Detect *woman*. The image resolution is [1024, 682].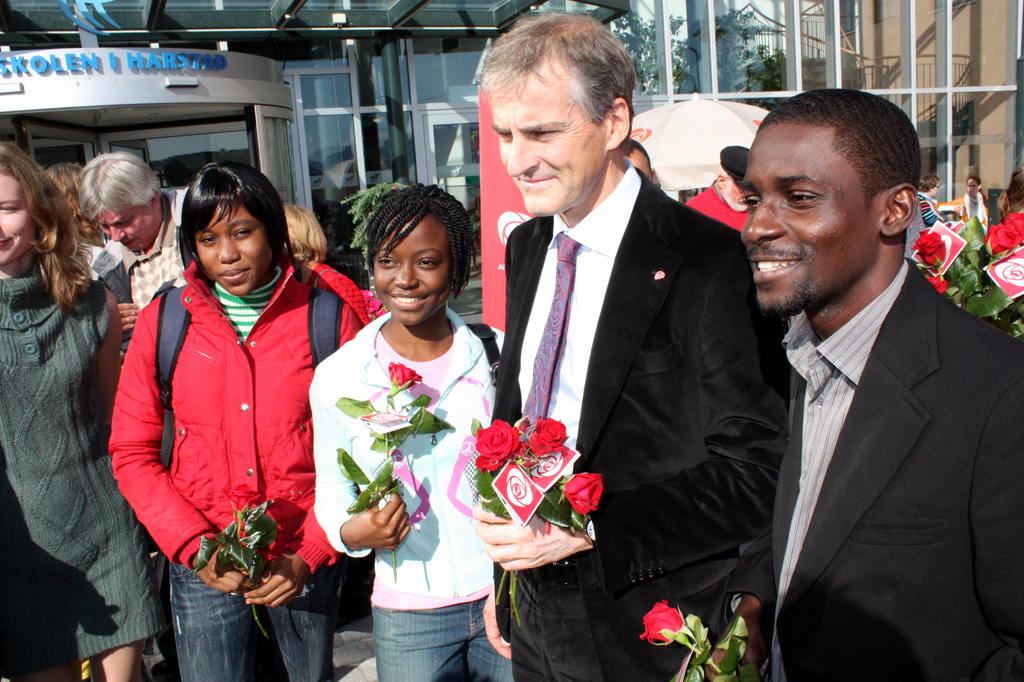
BBox(958, 178, 992, 229).
